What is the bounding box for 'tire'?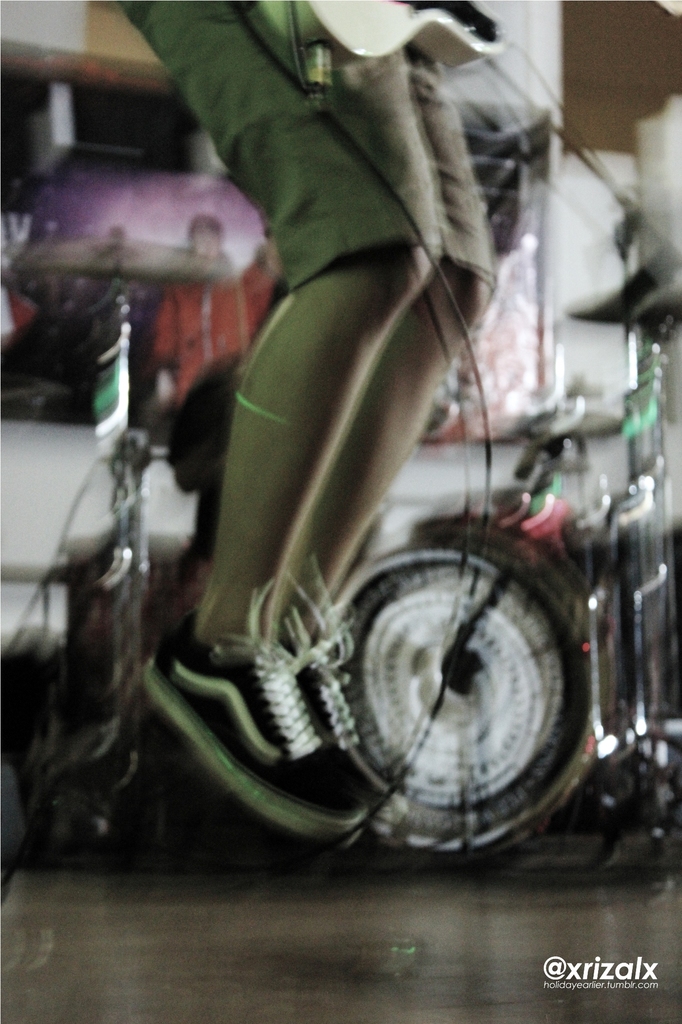
detection(335, 543, 588, 846).
